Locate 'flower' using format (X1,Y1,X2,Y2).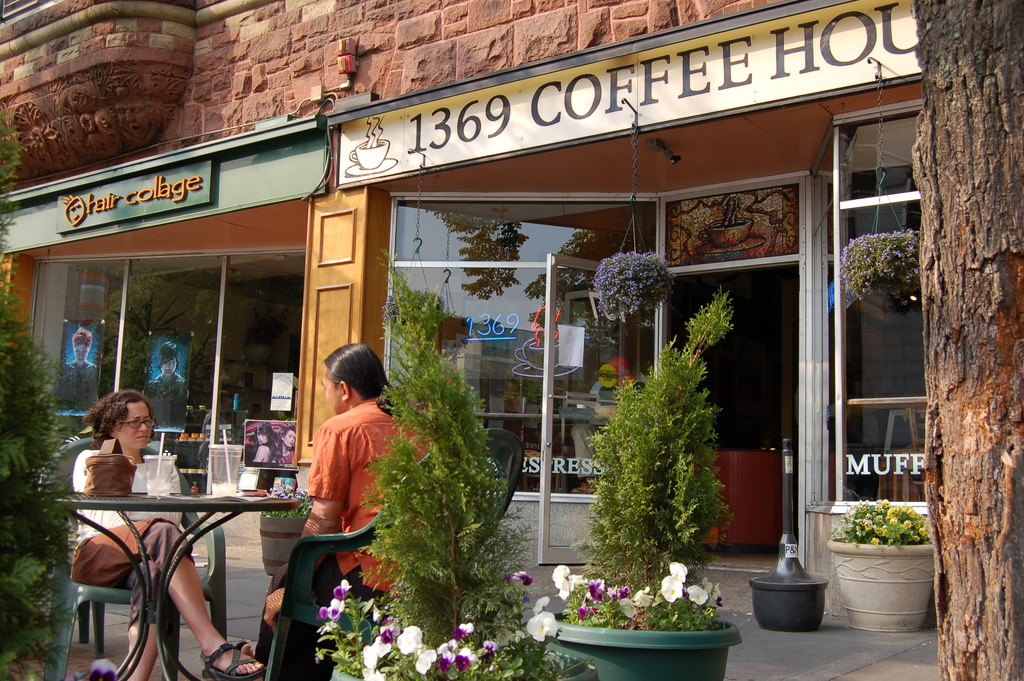
(527,613,557,643).
